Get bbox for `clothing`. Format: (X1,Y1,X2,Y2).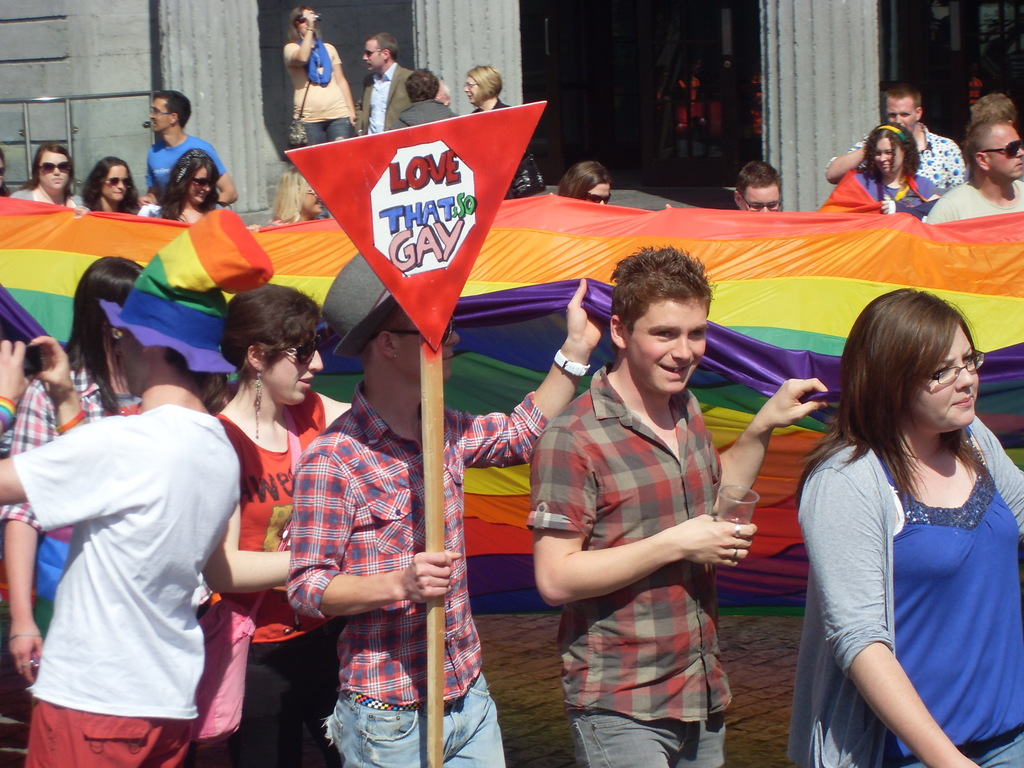
(925,177,1023,223).
